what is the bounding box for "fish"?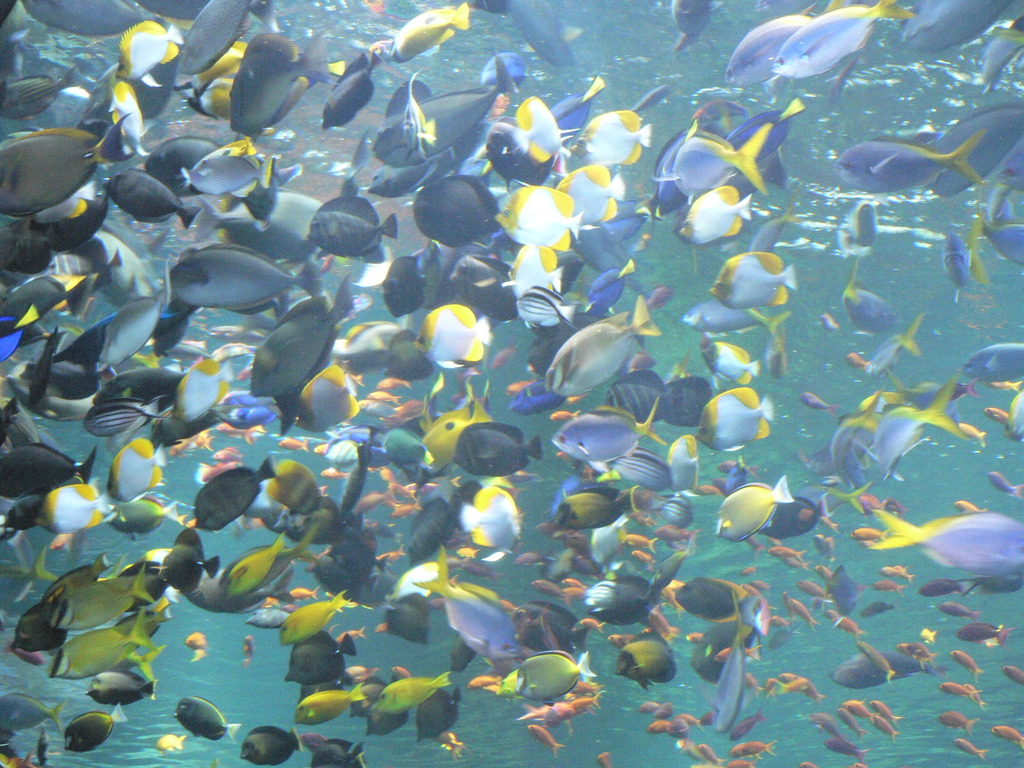
crop(181, 631, 209, 664).
